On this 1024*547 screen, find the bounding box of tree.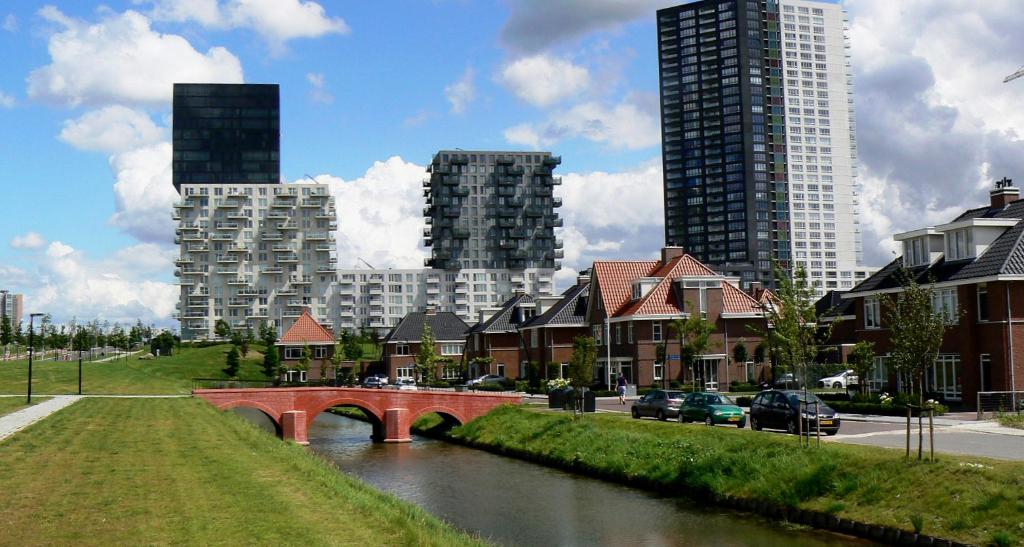
Bounding box: <box>566,336,593,387</box>.
